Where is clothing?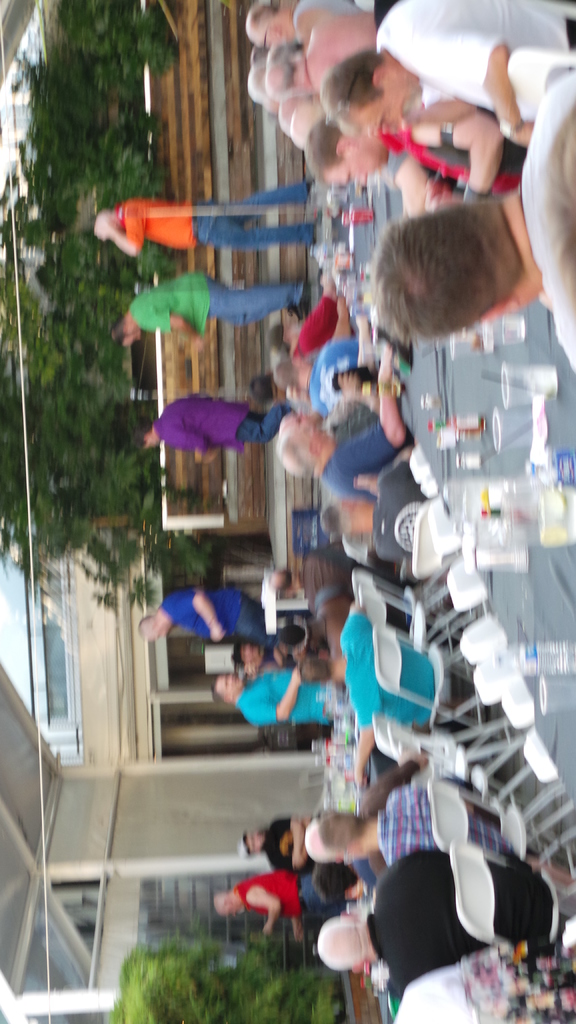
<bbox>232, 875, 307, 919</bbox>.
